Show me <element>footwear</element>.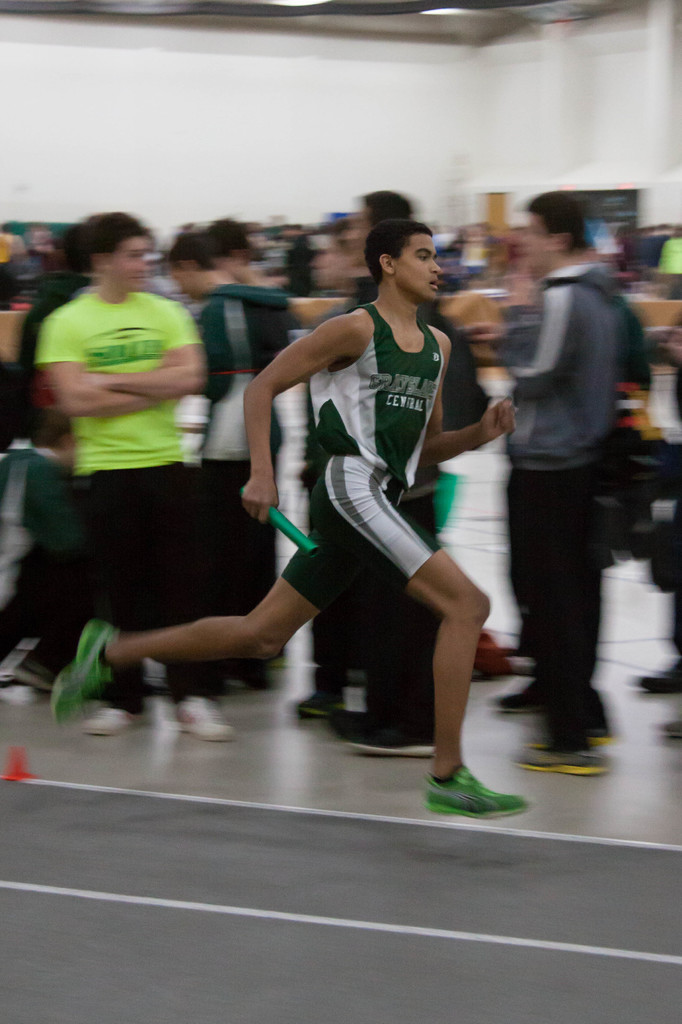
<element>footwear</element> is here: locate(171, 693, 241, 742).
